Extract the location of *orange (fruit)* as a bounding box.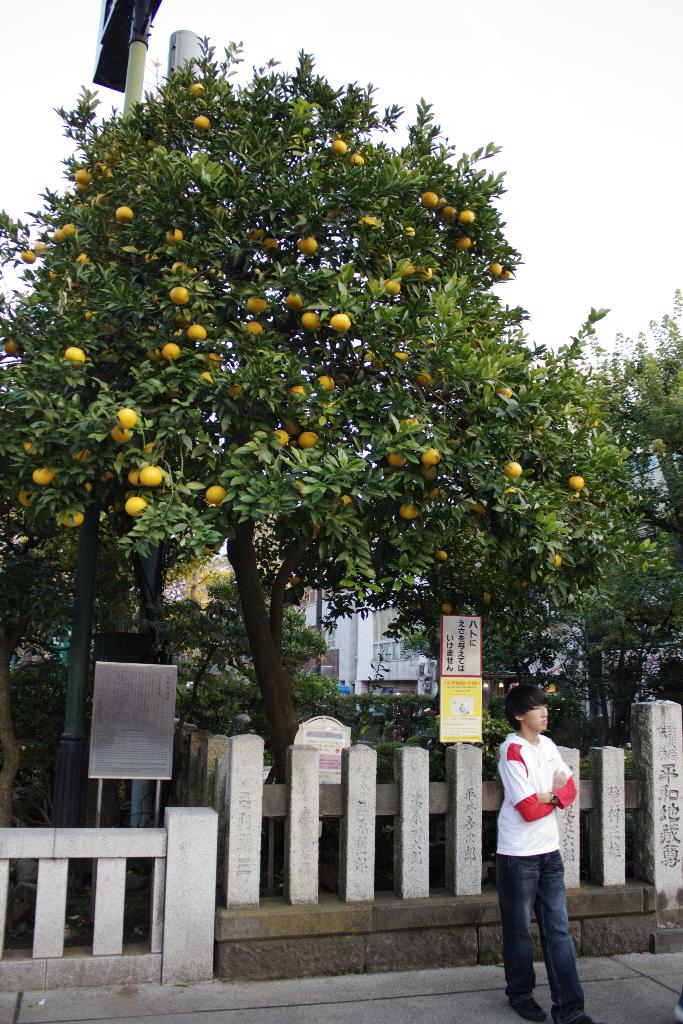
left=265, top=411, right=294, bottom=445.
